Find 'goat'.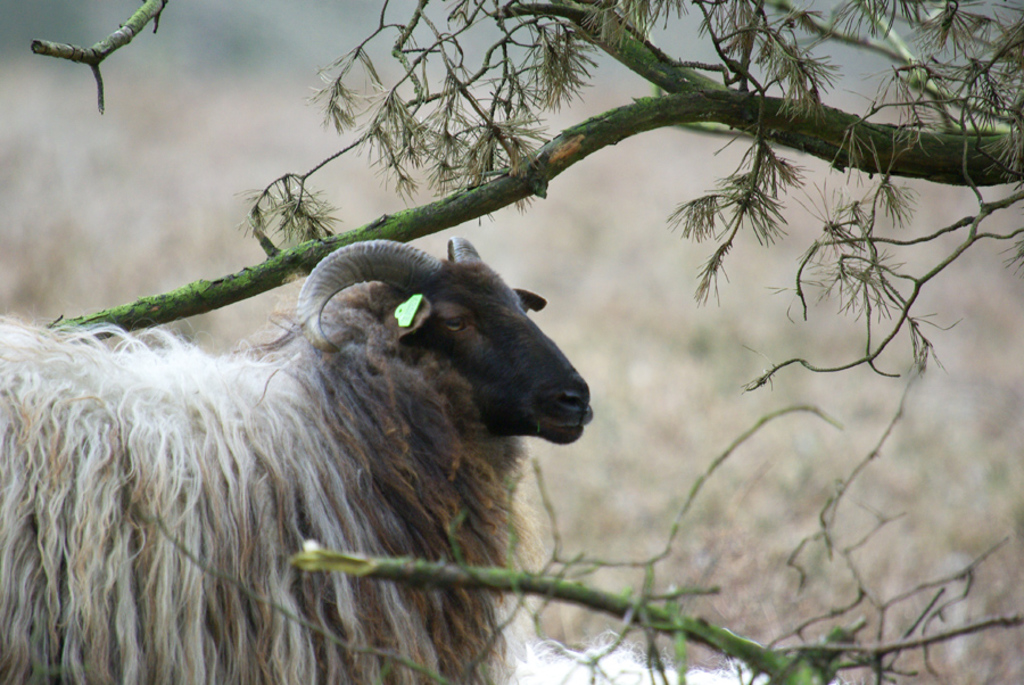
bbox=[9, 211, 609, 645].
